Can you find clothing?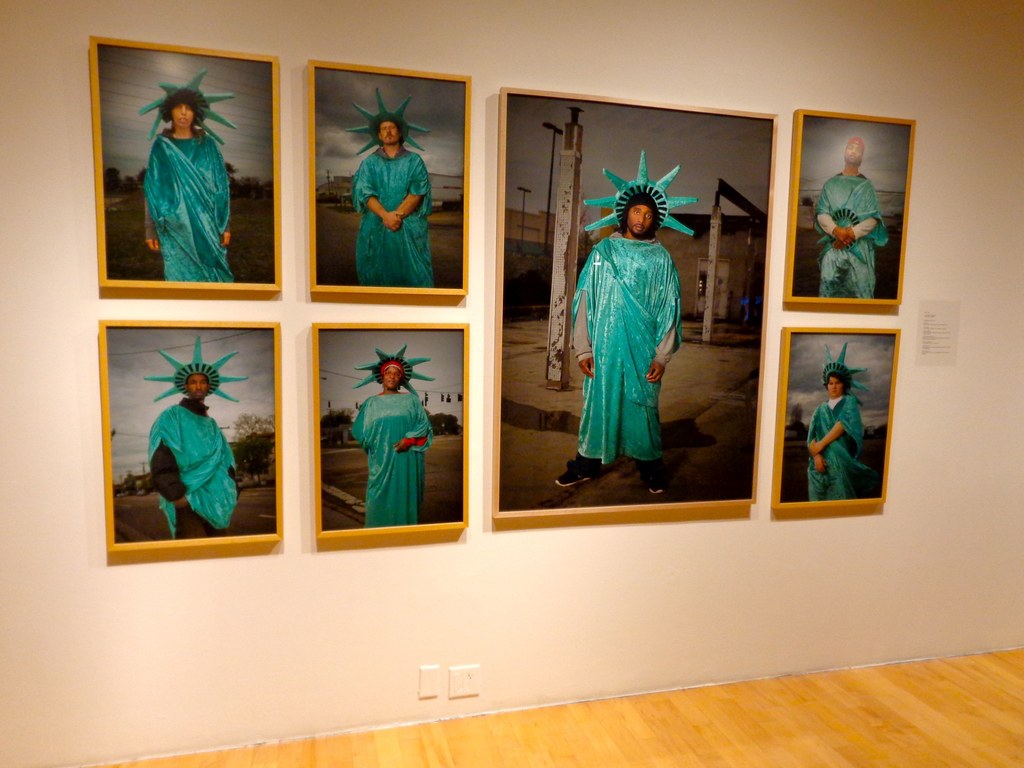
Yes, bounding box: (137,129,240,275).
